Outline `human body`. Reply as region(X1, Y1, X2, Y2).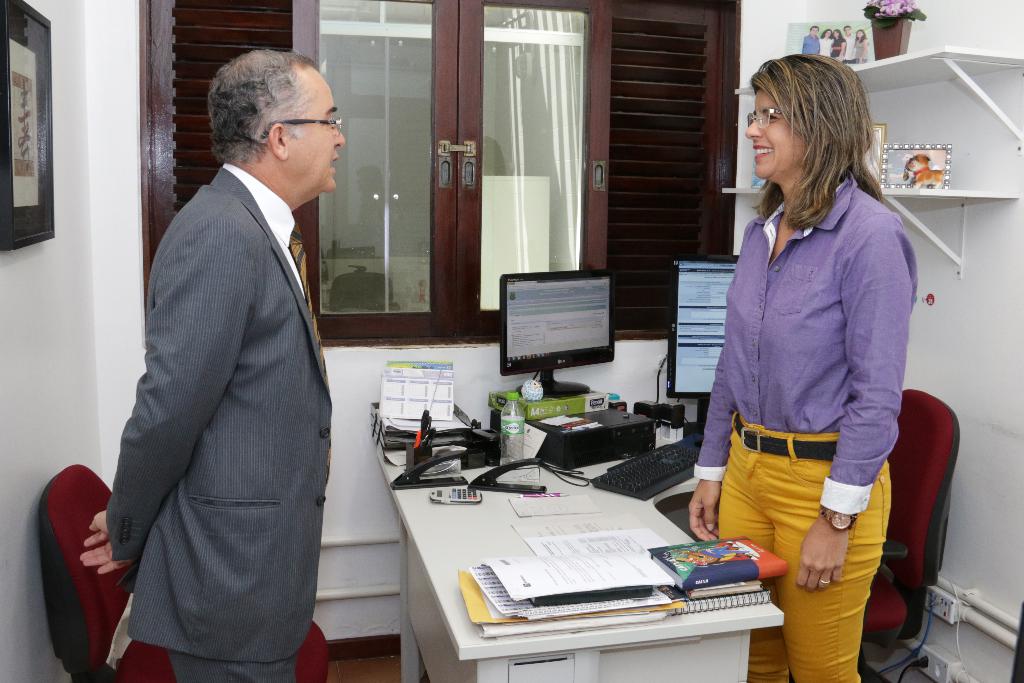
region(79, 155, 333, 682).
